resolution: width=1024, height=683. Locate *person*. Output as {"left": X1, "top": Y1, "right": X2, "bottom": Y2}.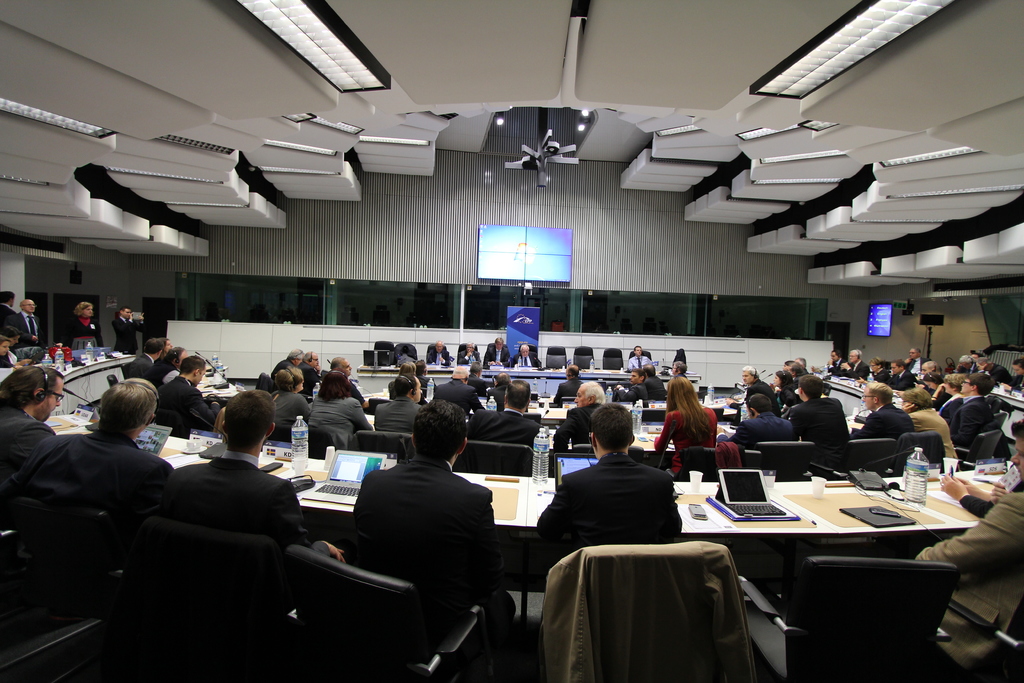
{"left": 657, "top": 378, "right": 717, "bottom": 477}.
